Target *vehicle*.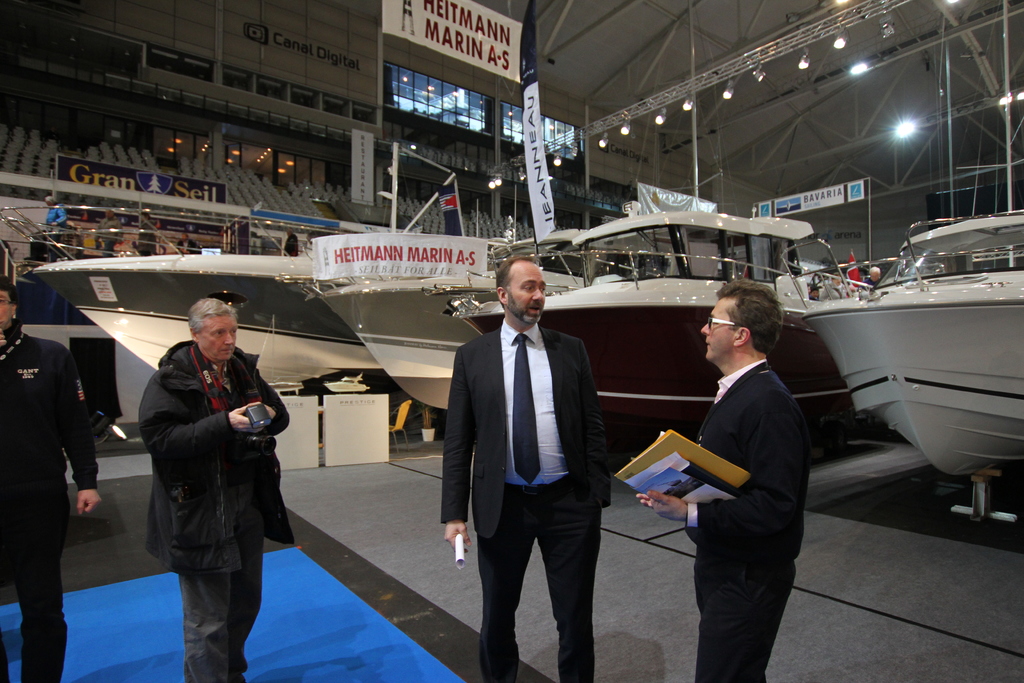
Target region: bbox(457, 217, 872, 458).
